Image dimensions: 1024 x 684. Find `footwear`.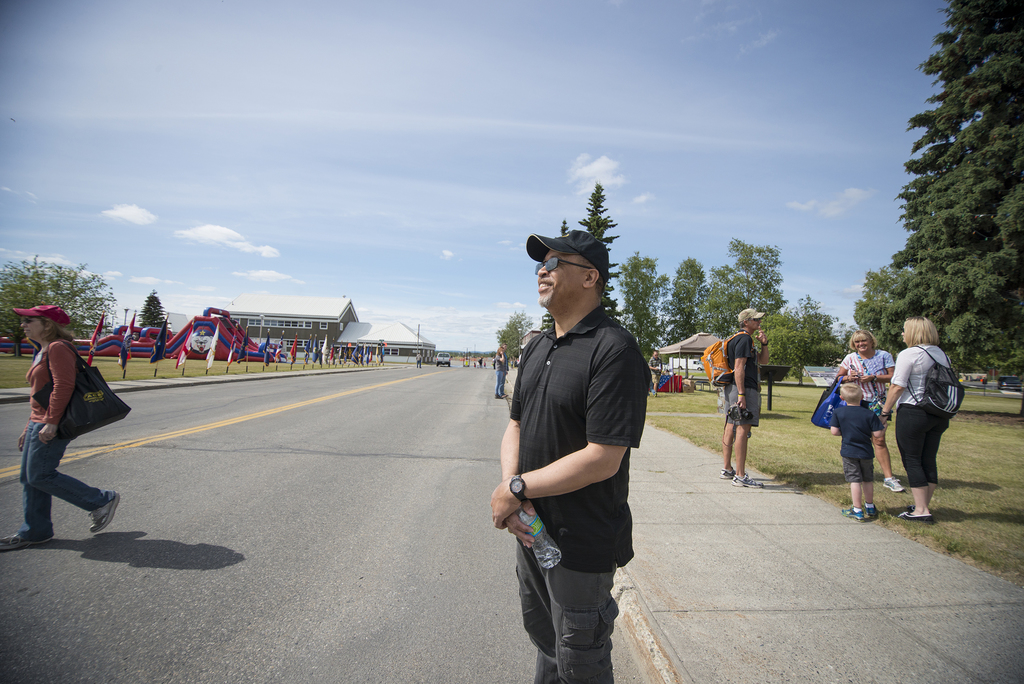
pyautogui.locateOnScreen(862, 500, 879, 518).
